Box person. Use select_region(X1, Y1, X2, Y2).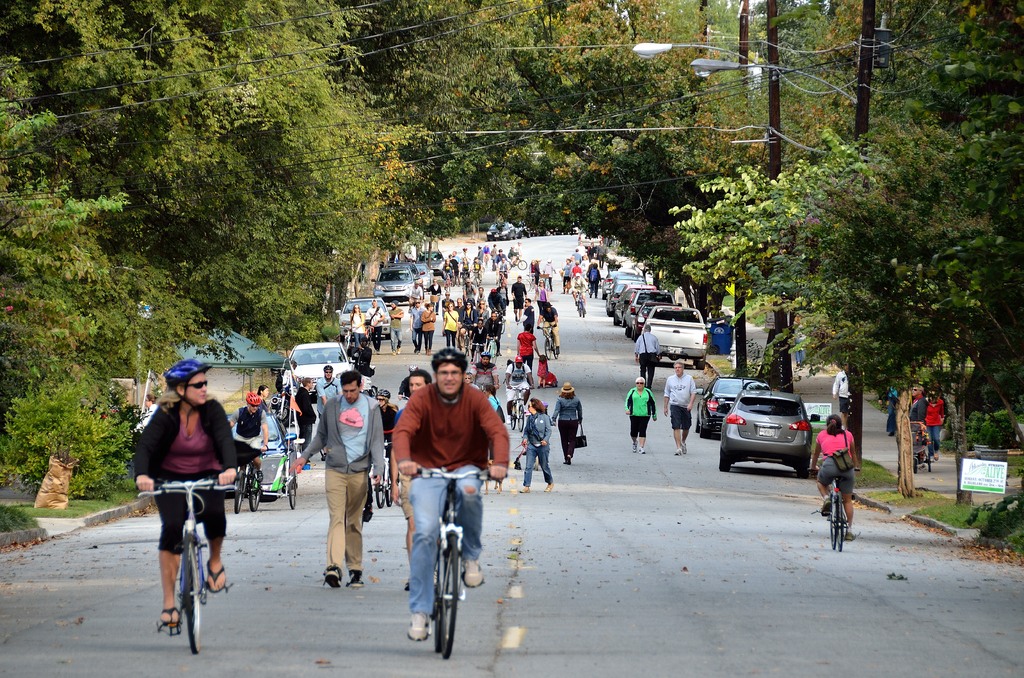
select_region(223, 390, 269, 483).
